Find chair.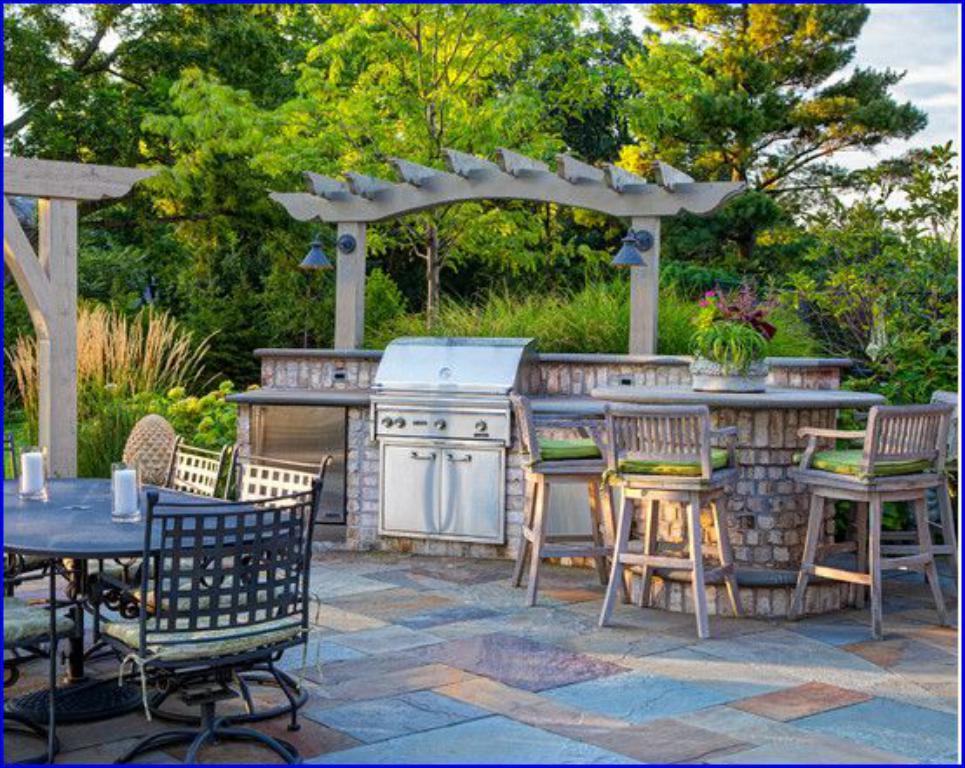
box(857, 387, 962, 596).
